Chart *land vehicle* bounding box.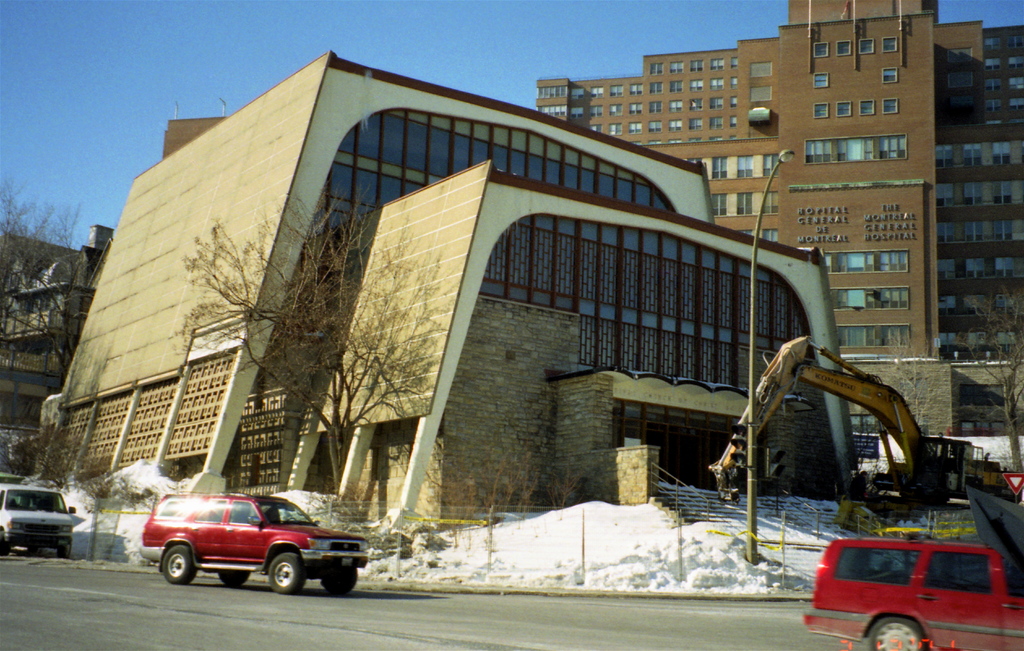
Charted: <bbox>132, 491, 362, 606</bbox>.
